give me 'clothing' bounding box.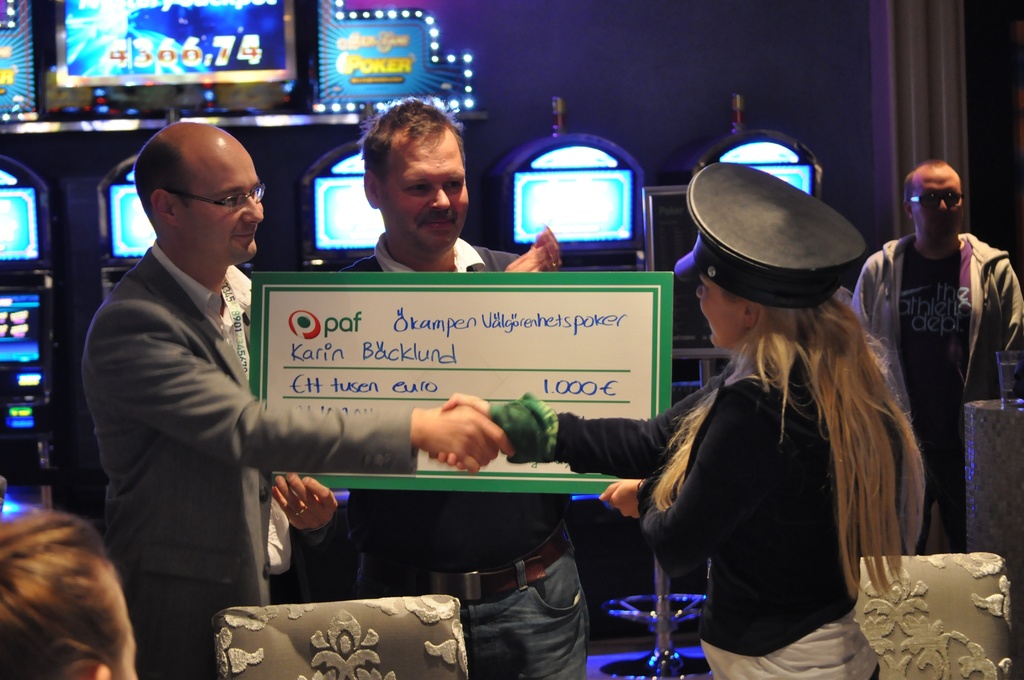
left=500, top=339, right=893, bottom=679.
